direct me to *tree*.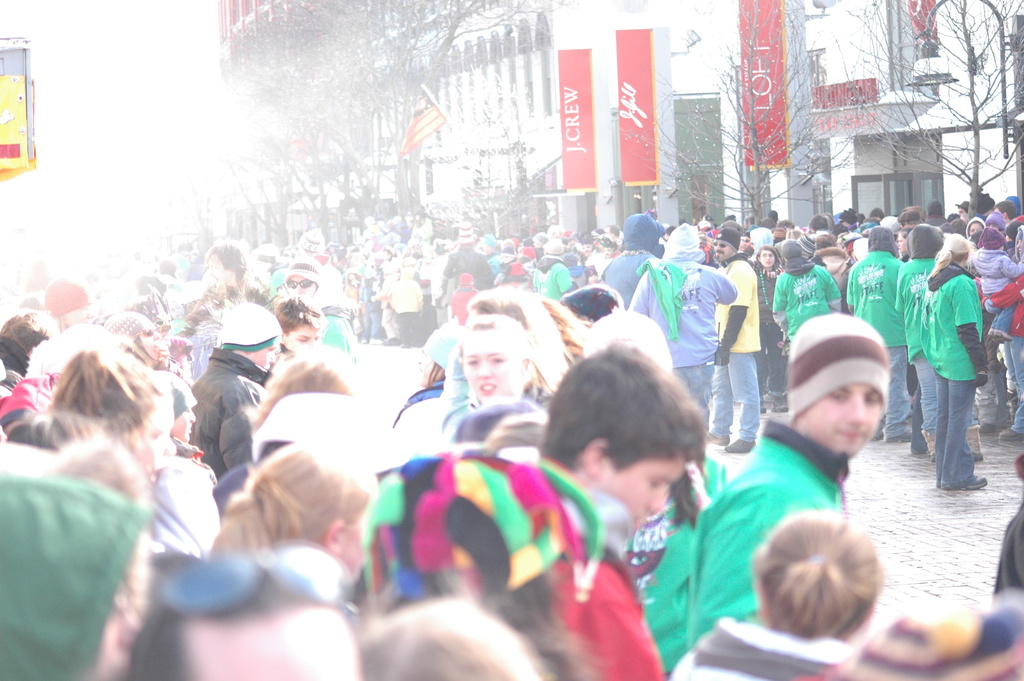
Direction: region(623, 0, 863, 229).
